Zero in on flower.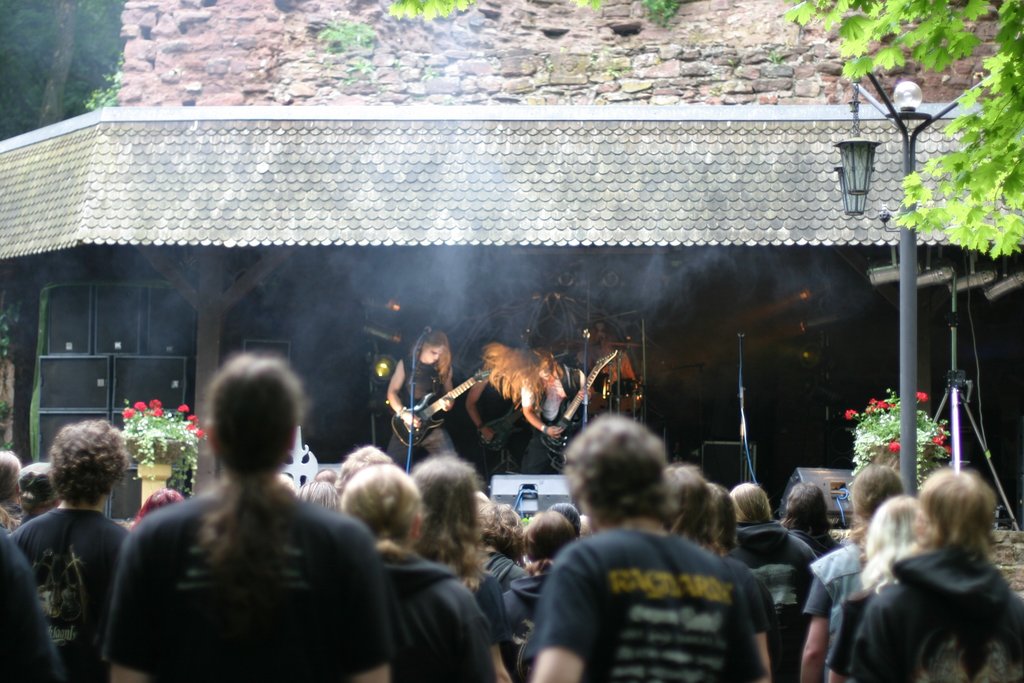
Zeroed in: 932, 428, 955, 456.
